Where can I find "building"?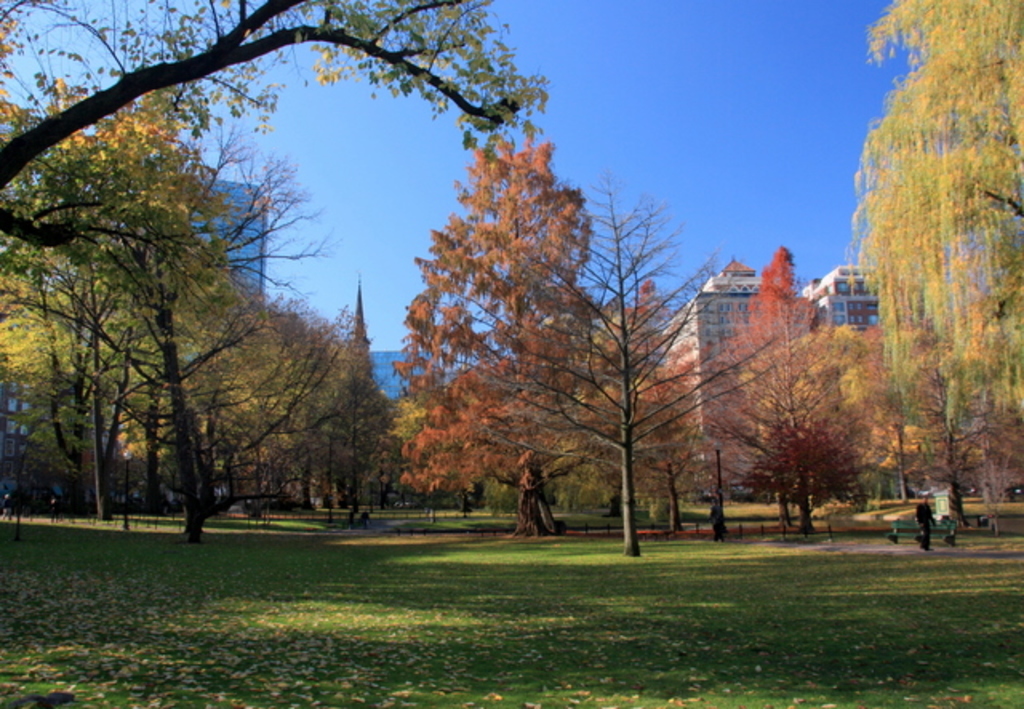
You can find it at (x1=368, y1=349, x2=445, y2=400).
